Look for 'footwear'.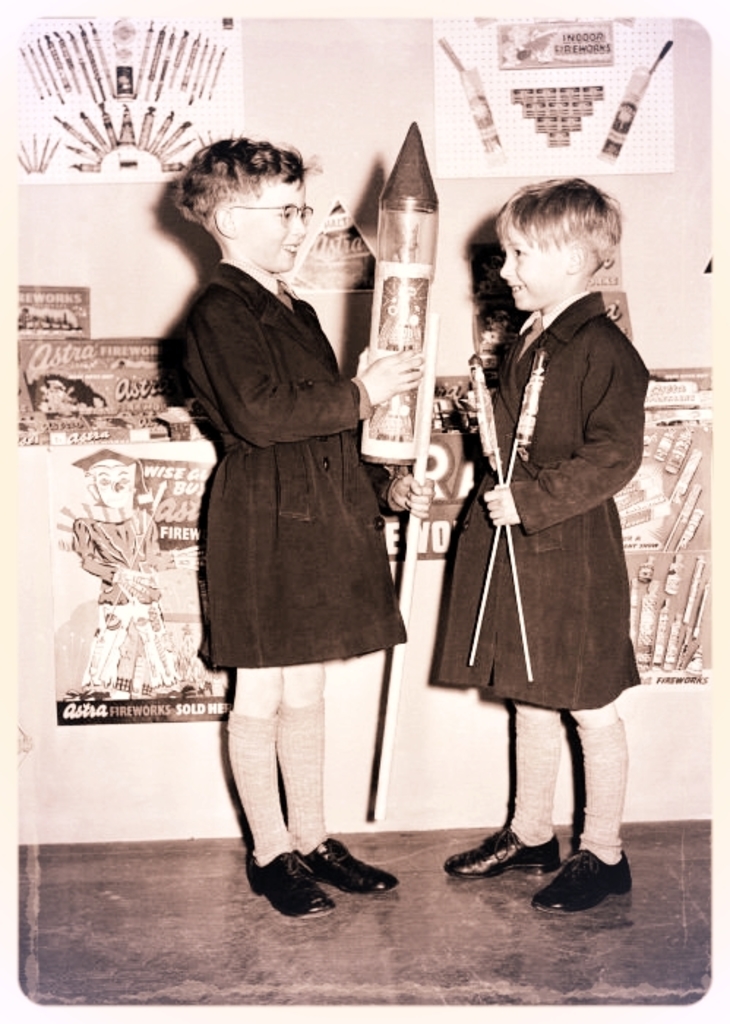
Found: detection(442, 828, 562, 875).
